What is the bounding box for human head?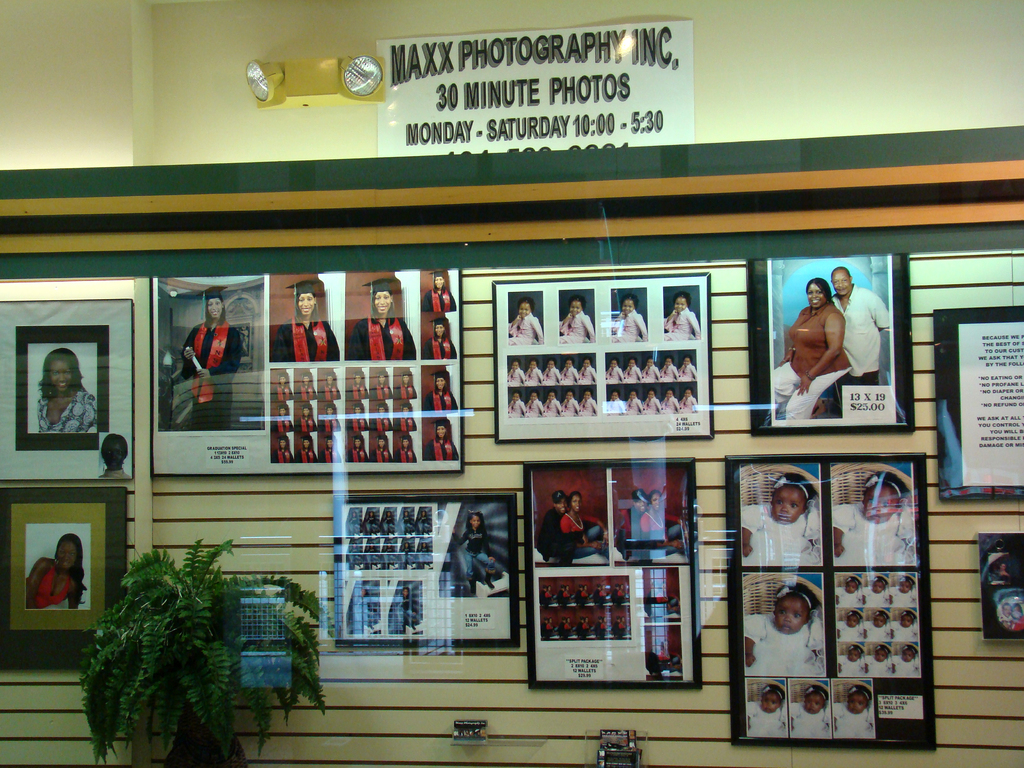
bbox=[651, 489, 662, 510].
